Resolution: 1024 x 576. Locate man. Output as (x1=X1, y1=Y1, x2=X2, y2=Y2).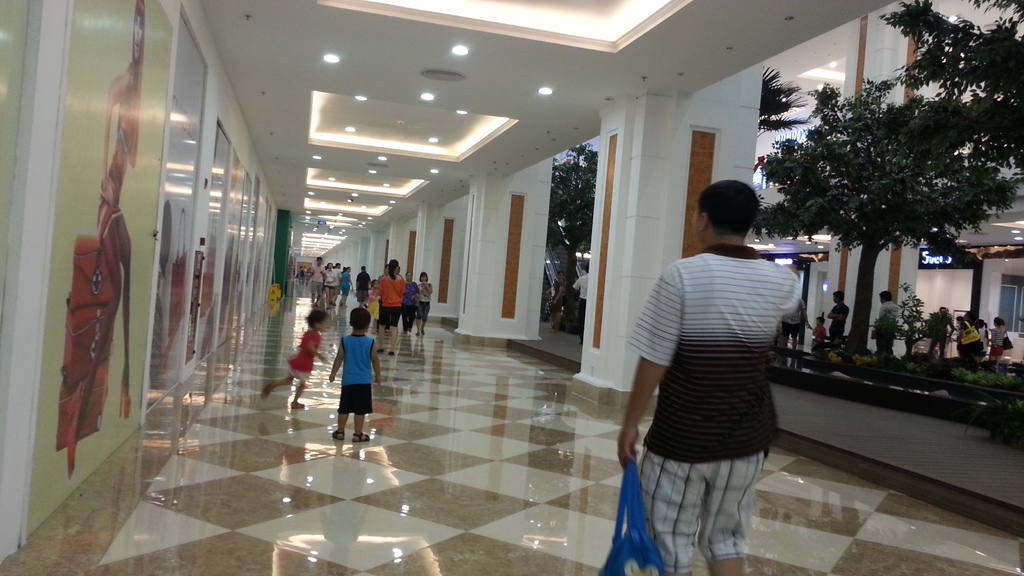
(x1=875, y1=291, x2=899, y2=356).
